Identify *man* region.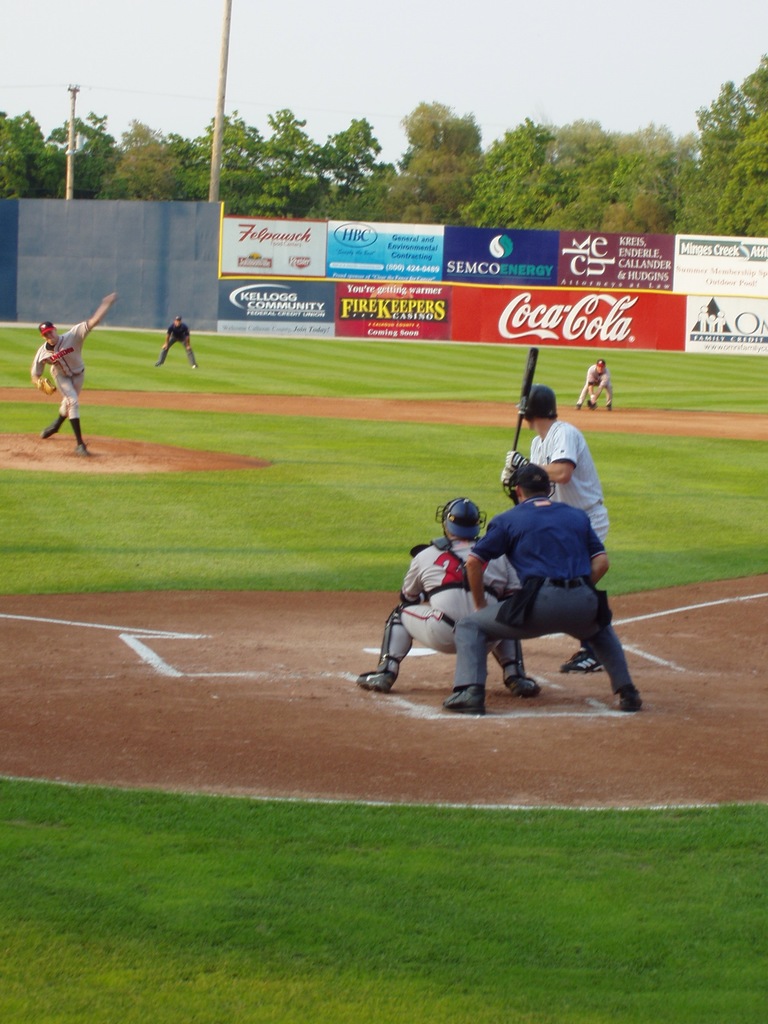
Region: region(443, 457, 645, 713).
